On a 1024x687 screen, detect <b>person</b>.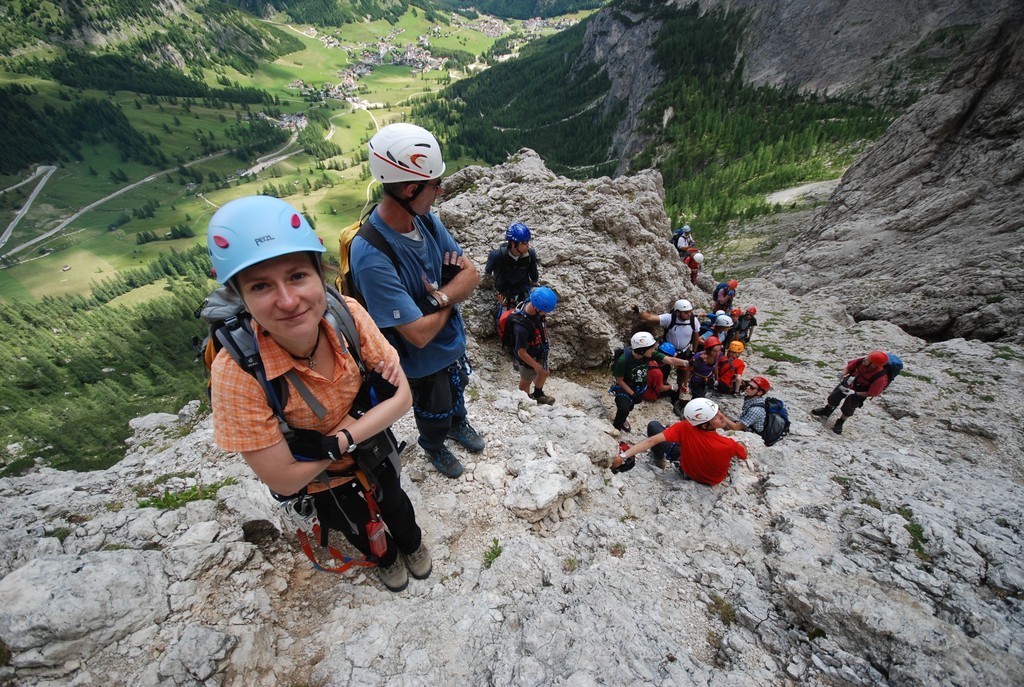
box(510, 288, 556, 402).
